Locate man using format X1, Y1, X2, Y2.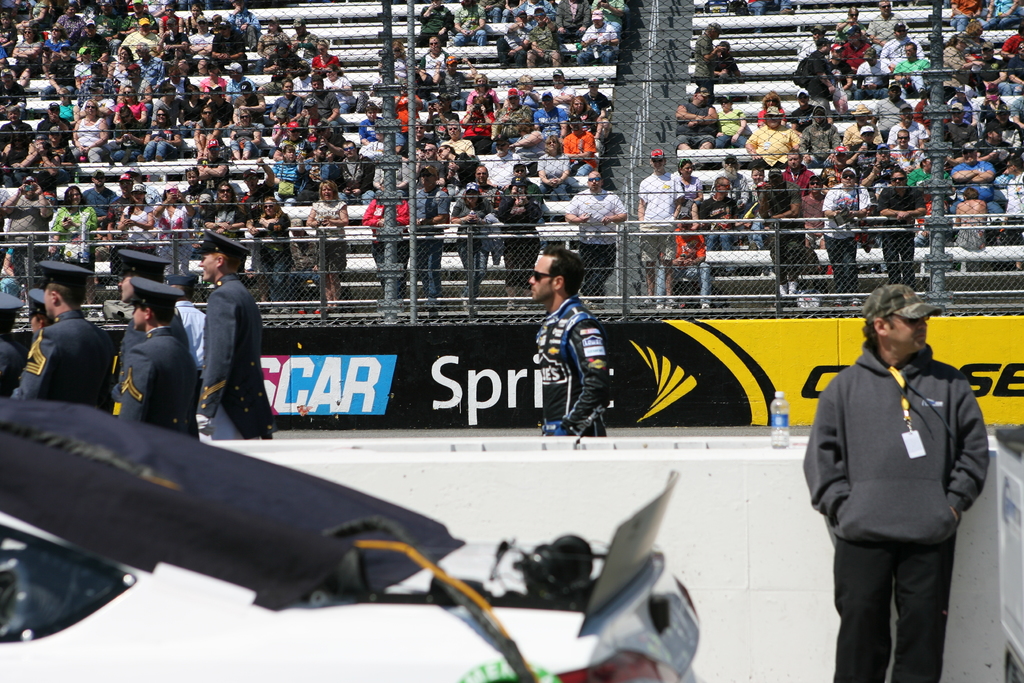
527, 243, 608, 433.
